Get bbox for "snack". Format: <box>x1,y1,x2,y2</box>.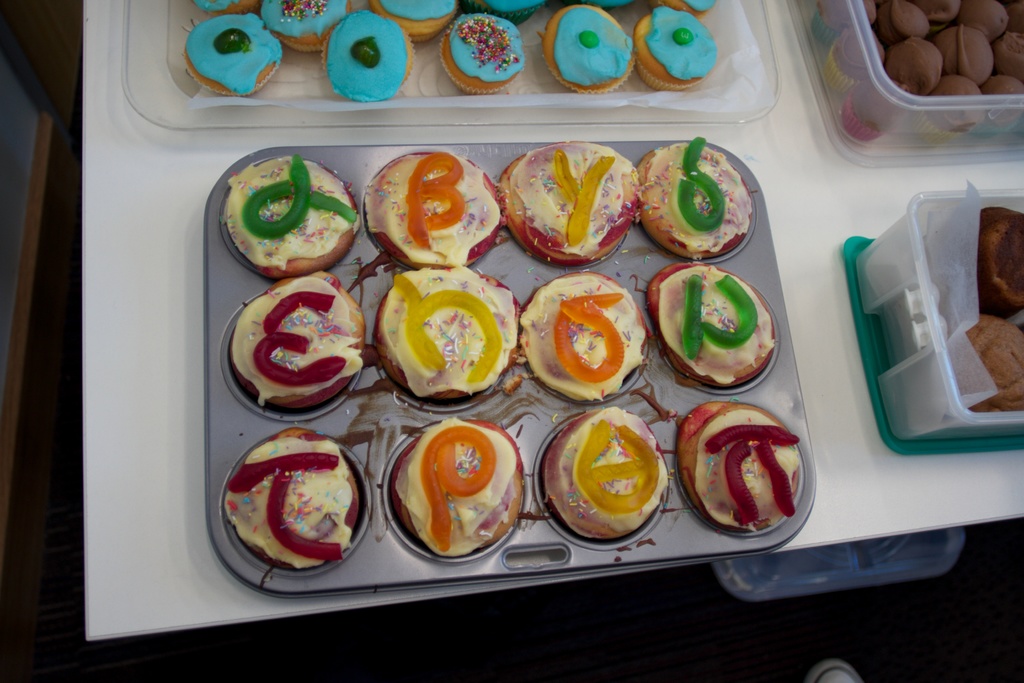
<box>468,0,543,26</box>.
